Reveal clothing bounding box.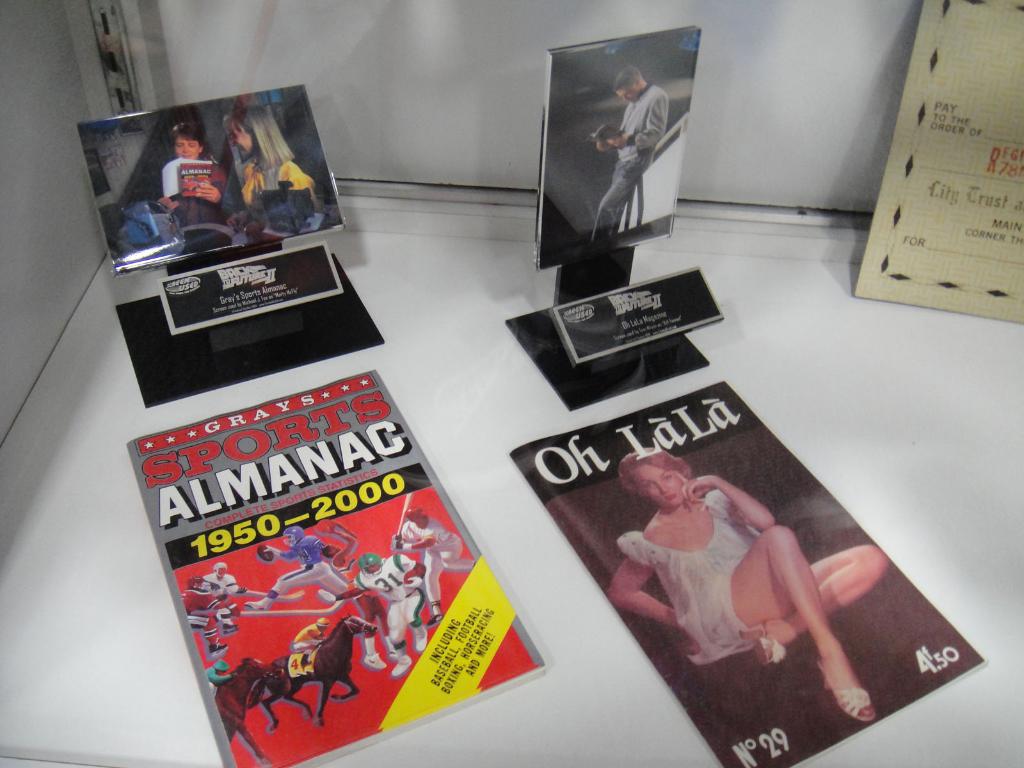
Revealed: (x1=271, y1=538, x2=354, y2=591).
